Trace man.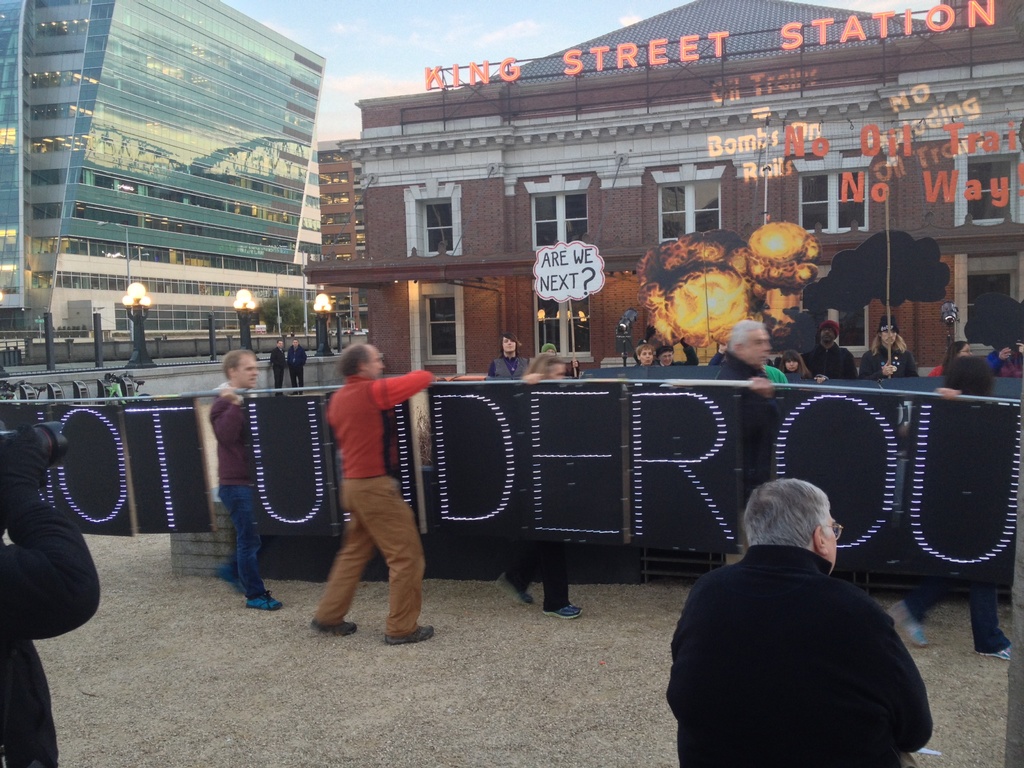
Traced to {"x1": 213, "y1": 346, "x2": 282, "y2": 607}.
